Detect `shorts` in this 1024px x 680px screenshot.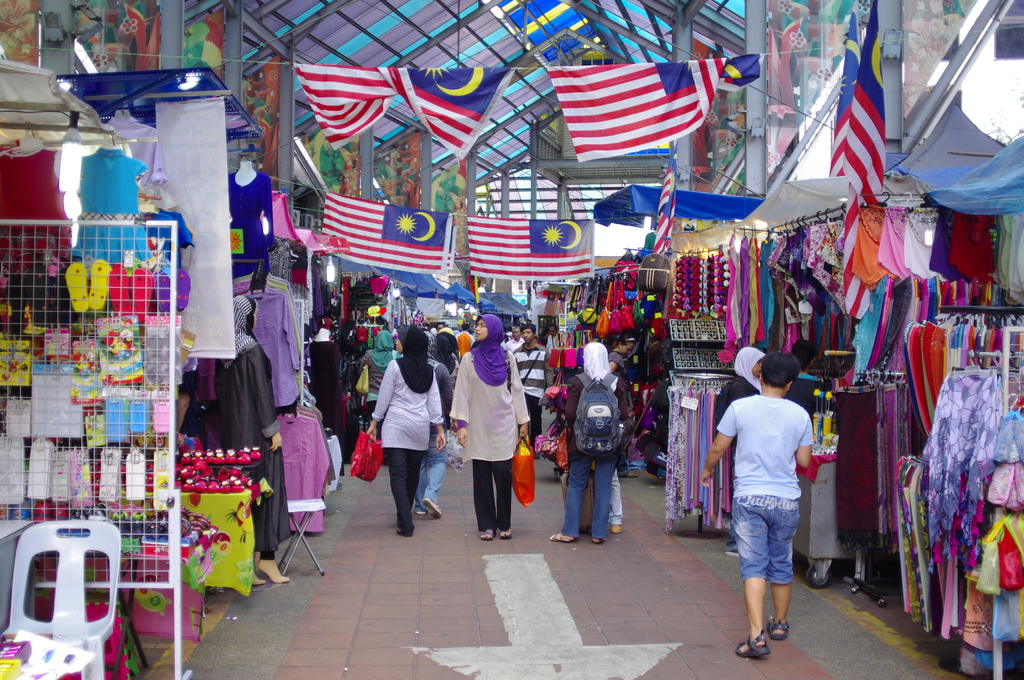
Detection: x1=729, y1=497, x2=800, y2=588.
